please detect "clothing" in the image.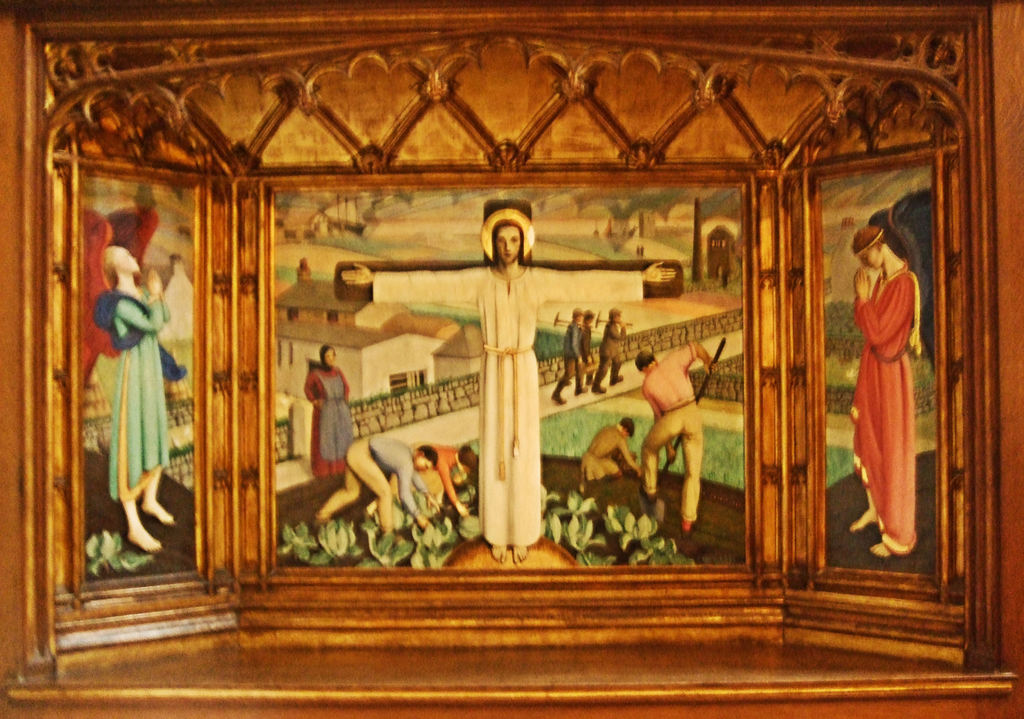
93:279:191:504.
